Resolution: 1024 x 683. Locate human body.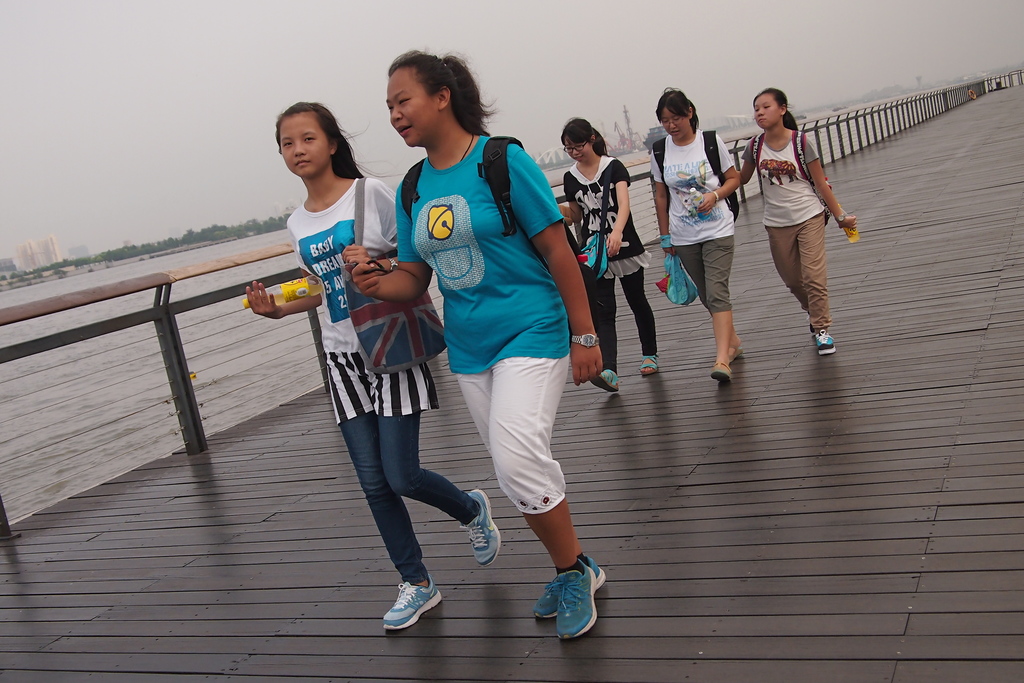
rect(762, 81, 861, 359).
